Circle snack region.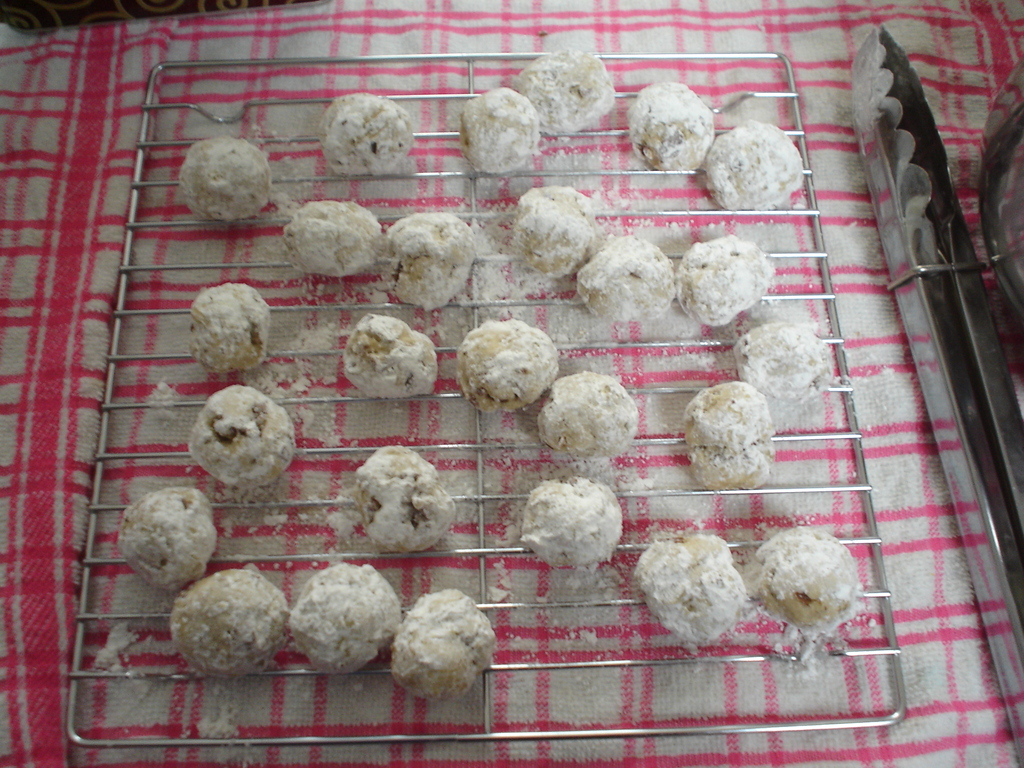
Region: <region>342, 318, 439, 397</region>.
